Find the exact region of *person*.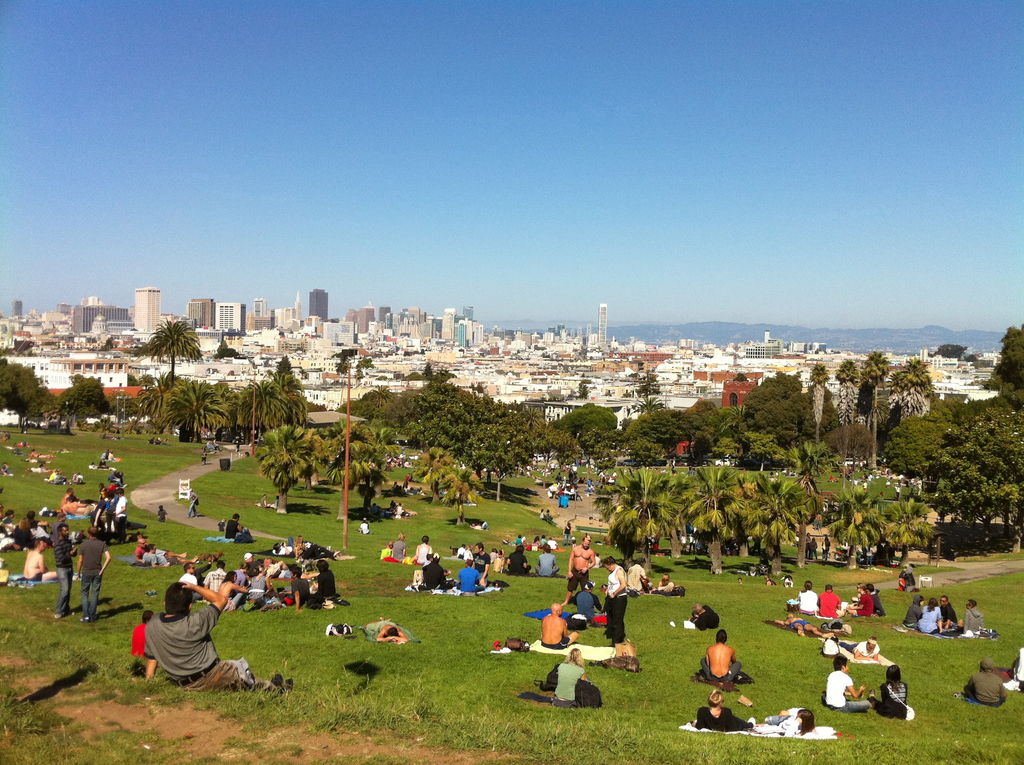
Exact region: Rect(552, 646, 587, 693).
